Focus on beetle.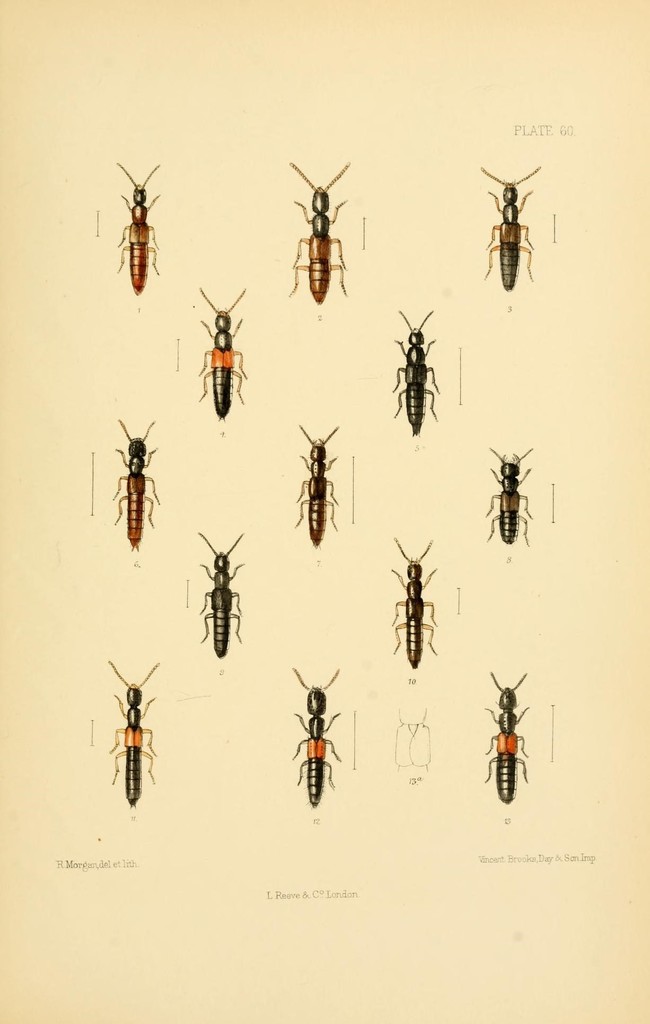
Focused at 479,168,539,292.
